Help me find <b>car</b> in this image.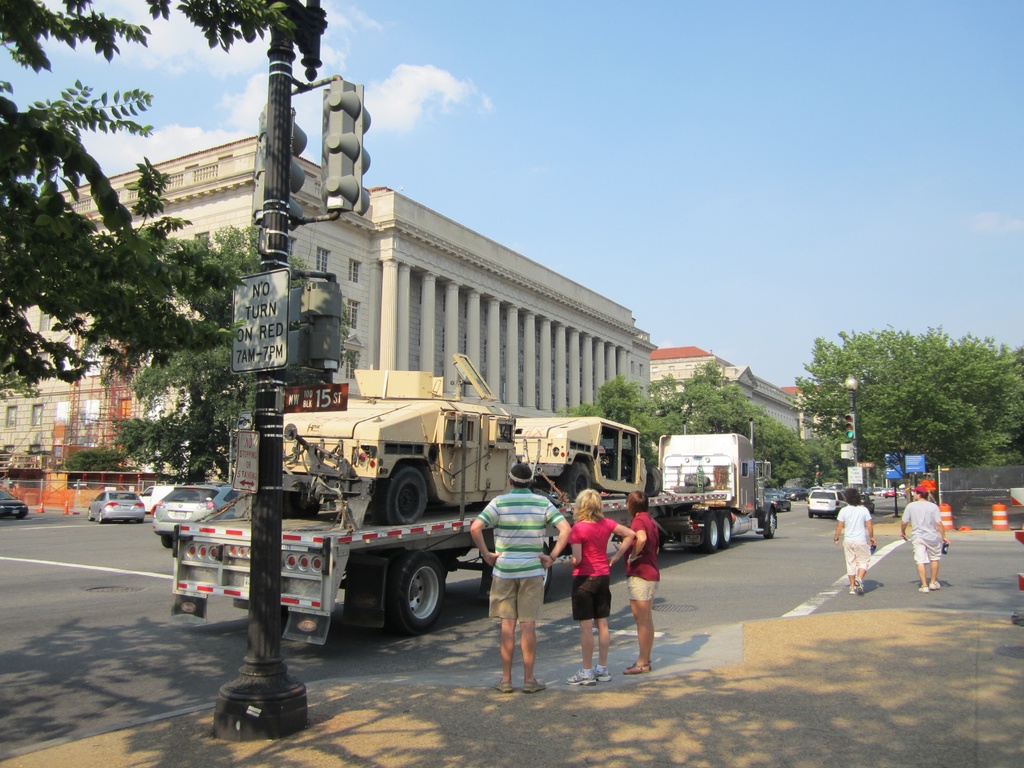
Found it: (left=804, top=484, right=857, bottom=524).
